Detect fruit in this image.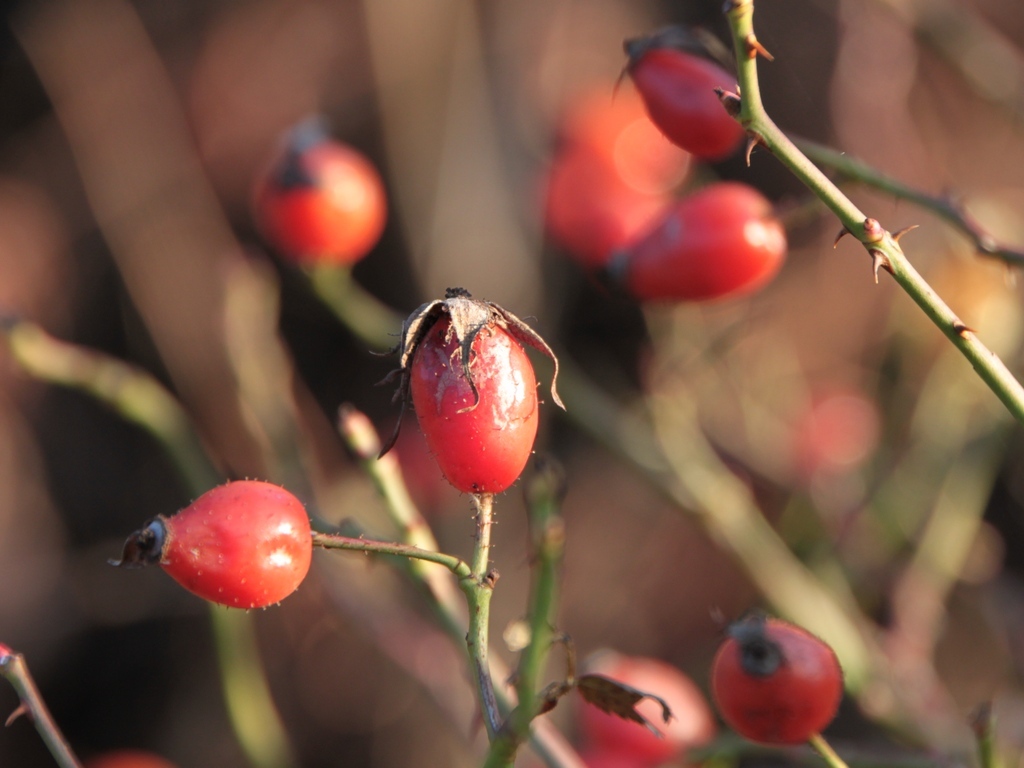
Detection: [389, 288, 538, 505].
